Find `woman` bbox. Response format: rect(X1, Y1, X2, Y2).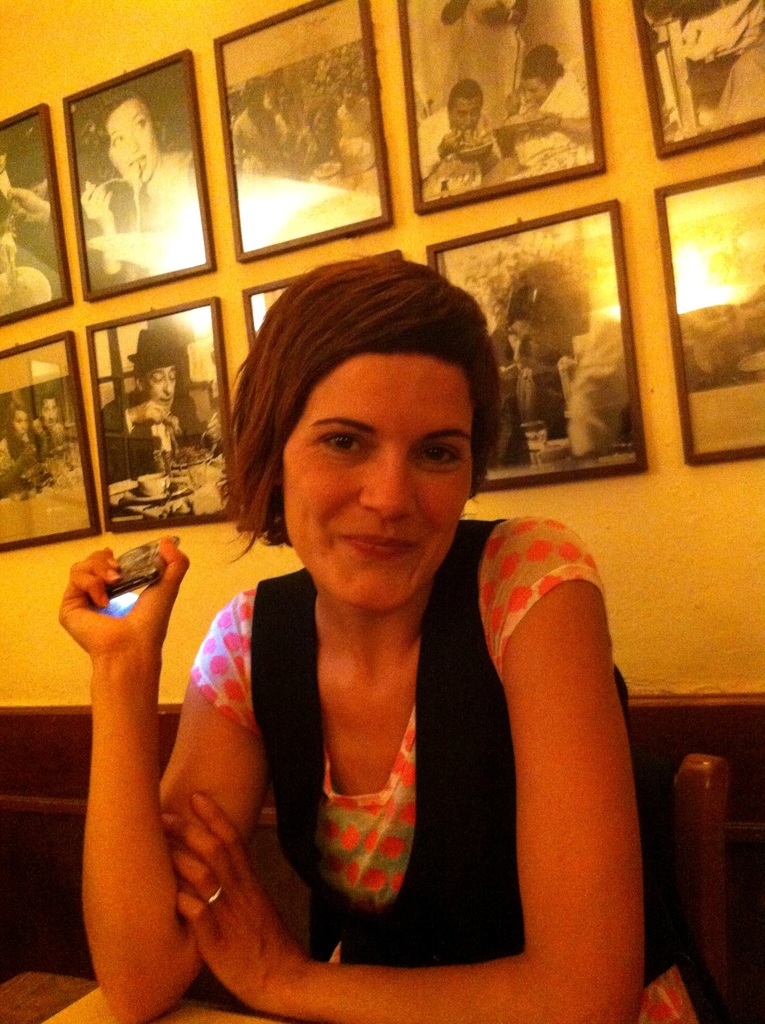
rect(0, 401, 43, 498).
